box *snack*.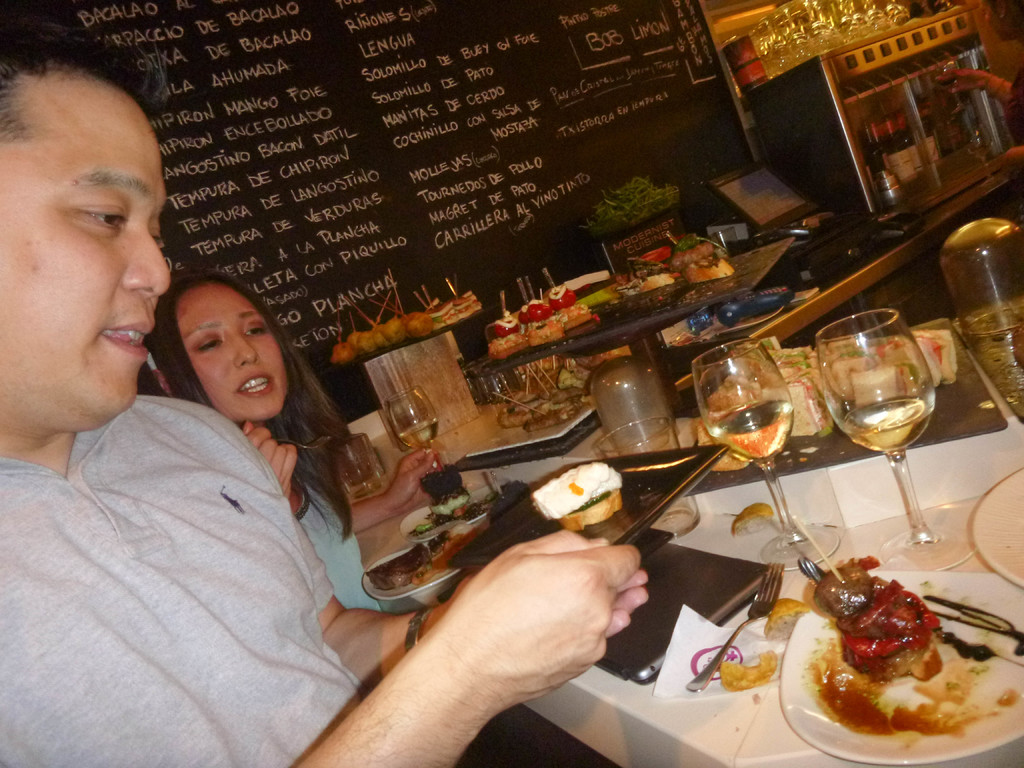
{"x1": 723, "y1": 651, "x2": 776, "y2": 693}.
